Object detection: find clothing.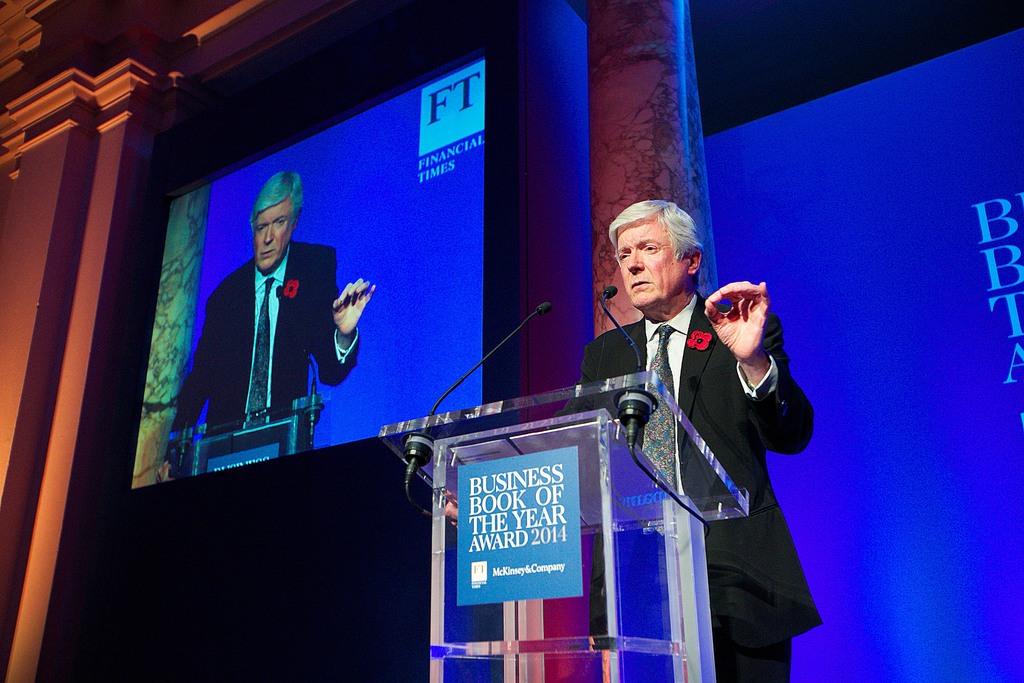
{"left": 557, "top": 292, "right": 818, "bottom": 682}.
